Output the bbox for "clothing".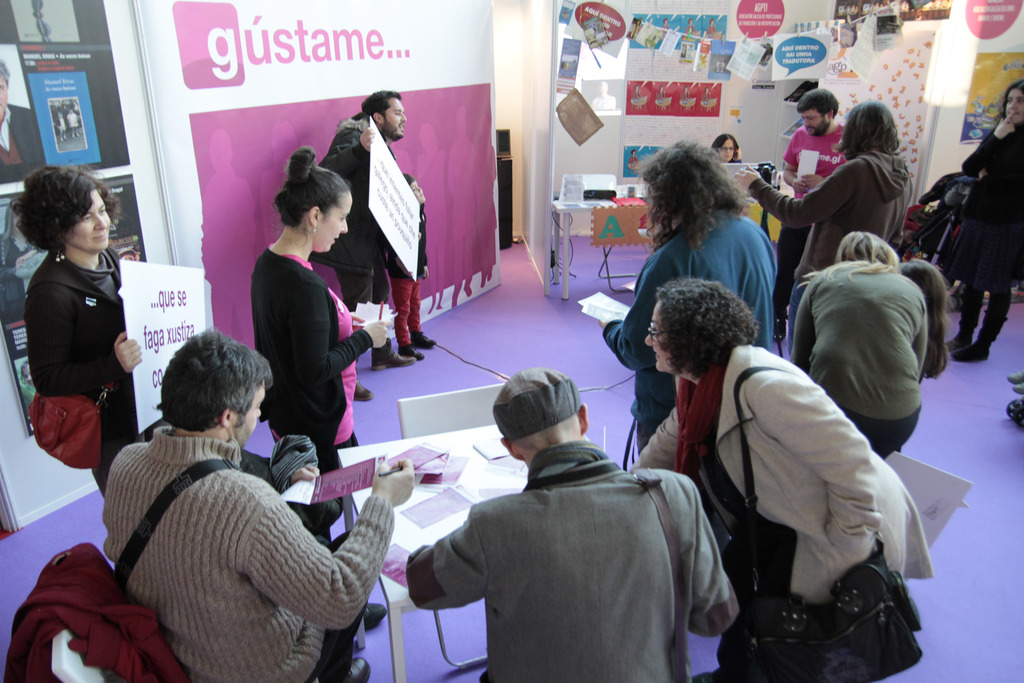
(x1=318, y1=110, x2=385, y2=314).
